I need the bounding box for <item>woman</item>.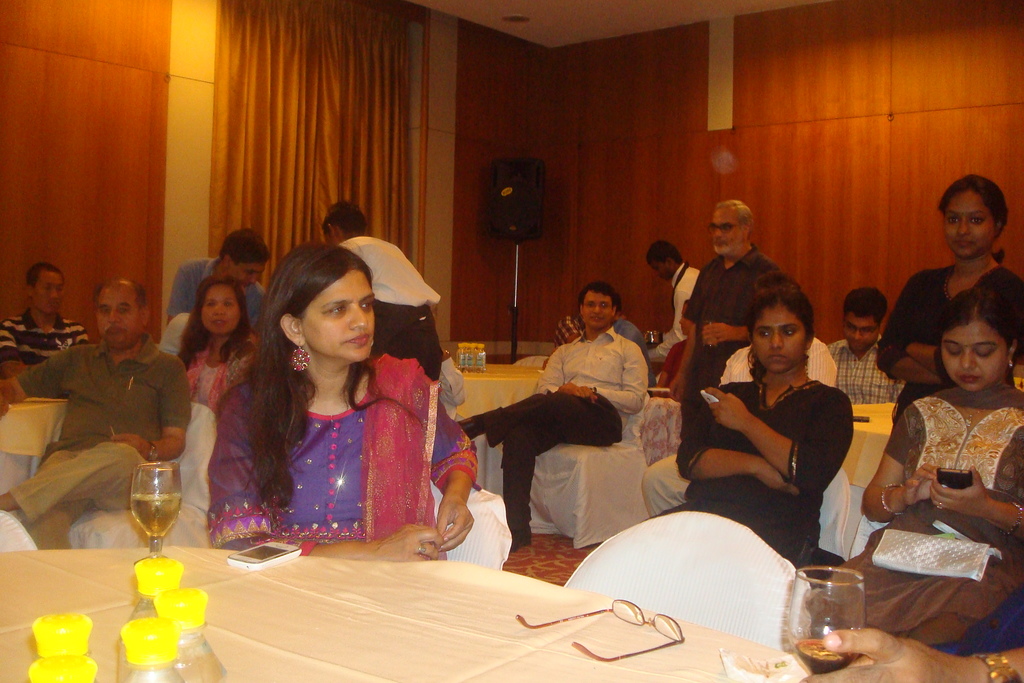
Here it is: {"left": 182, "top": 251, "right": 471, "bottom": 563}.
